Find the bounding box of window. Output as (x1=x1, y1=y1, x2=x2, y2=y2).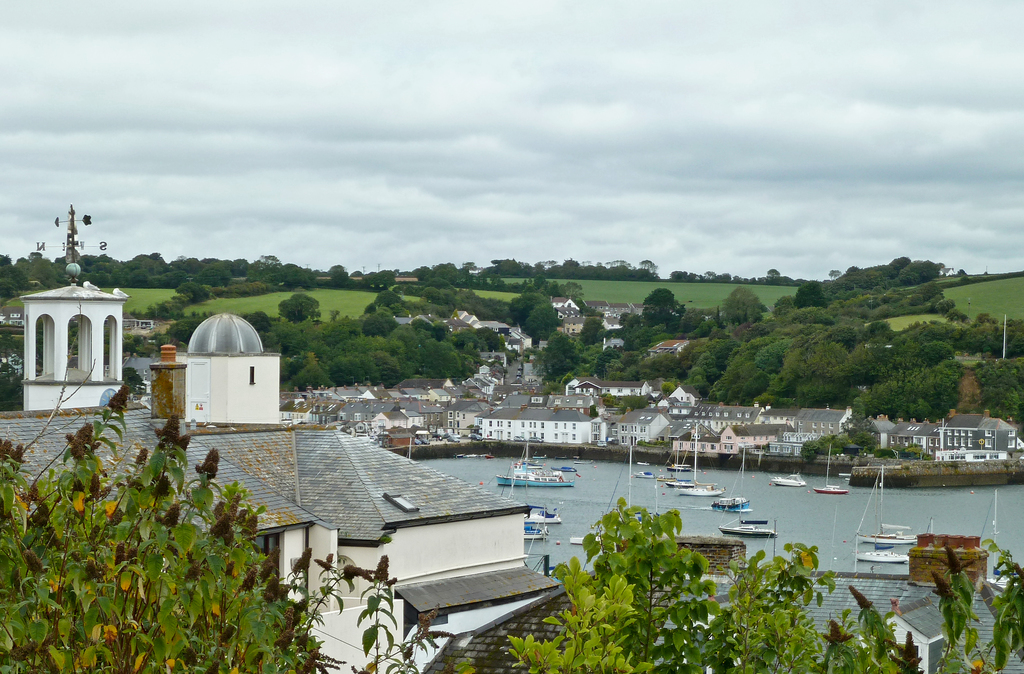
(x1=437, y1=396, x2=442, y2=401).
